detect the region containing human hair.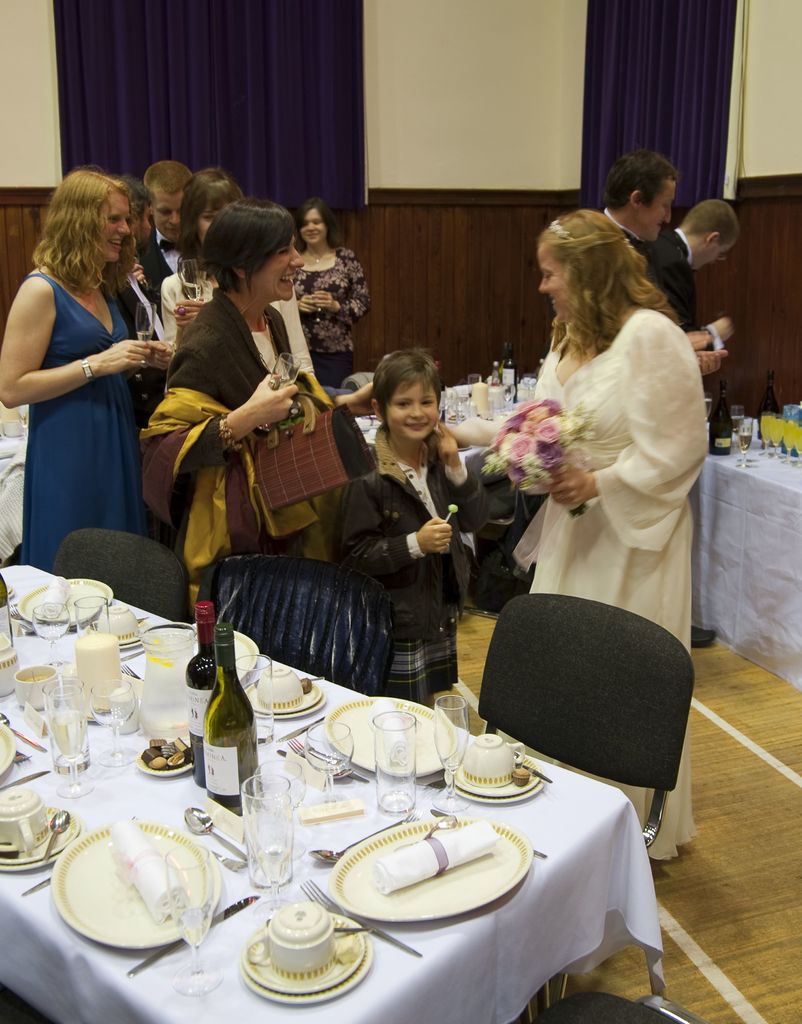
pyautogui.locateOnScreen(601, 147, 678, 211).
